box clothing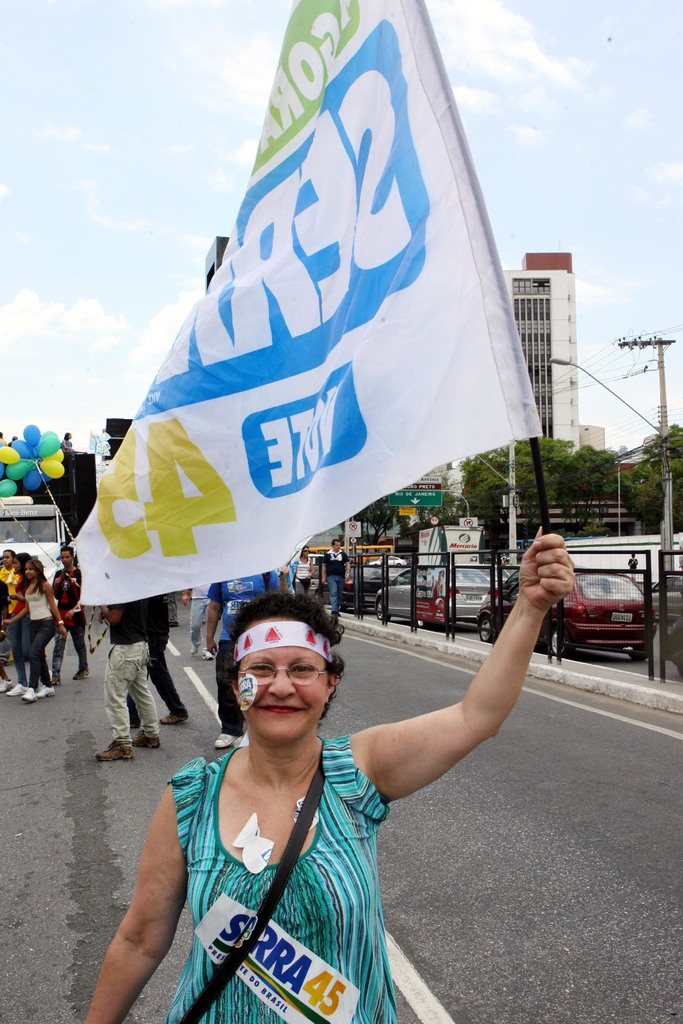
[27, 570, 59, 694]
